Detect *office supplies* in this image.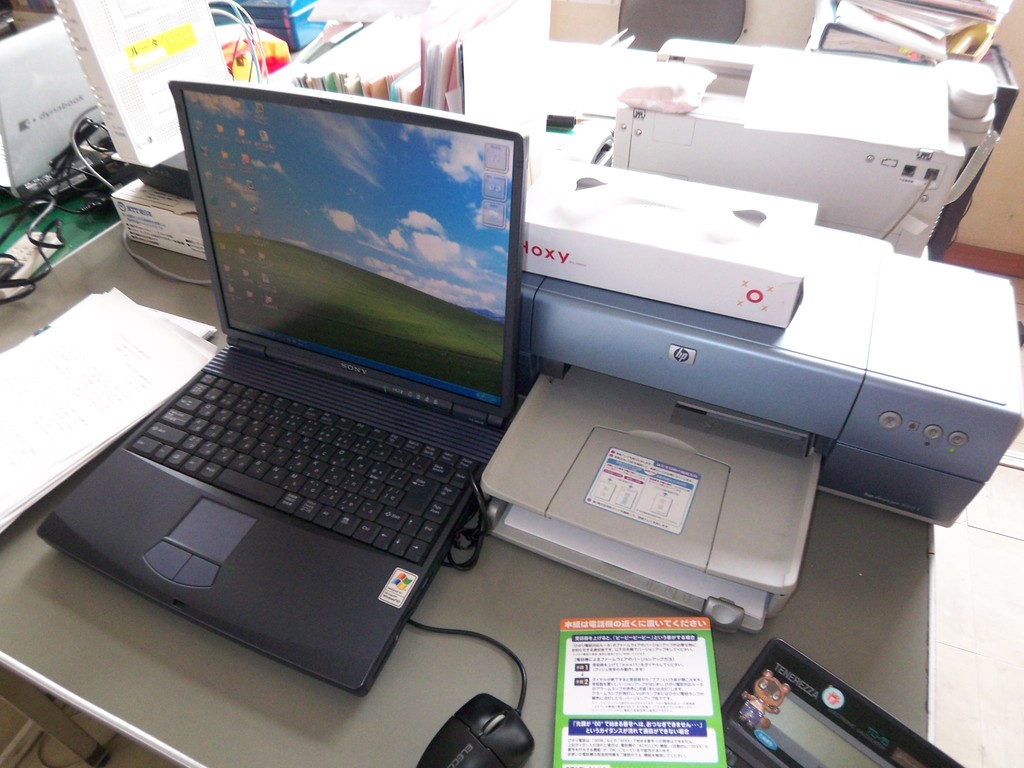
Detection: bbox=(480, 161, 1023, 625).
